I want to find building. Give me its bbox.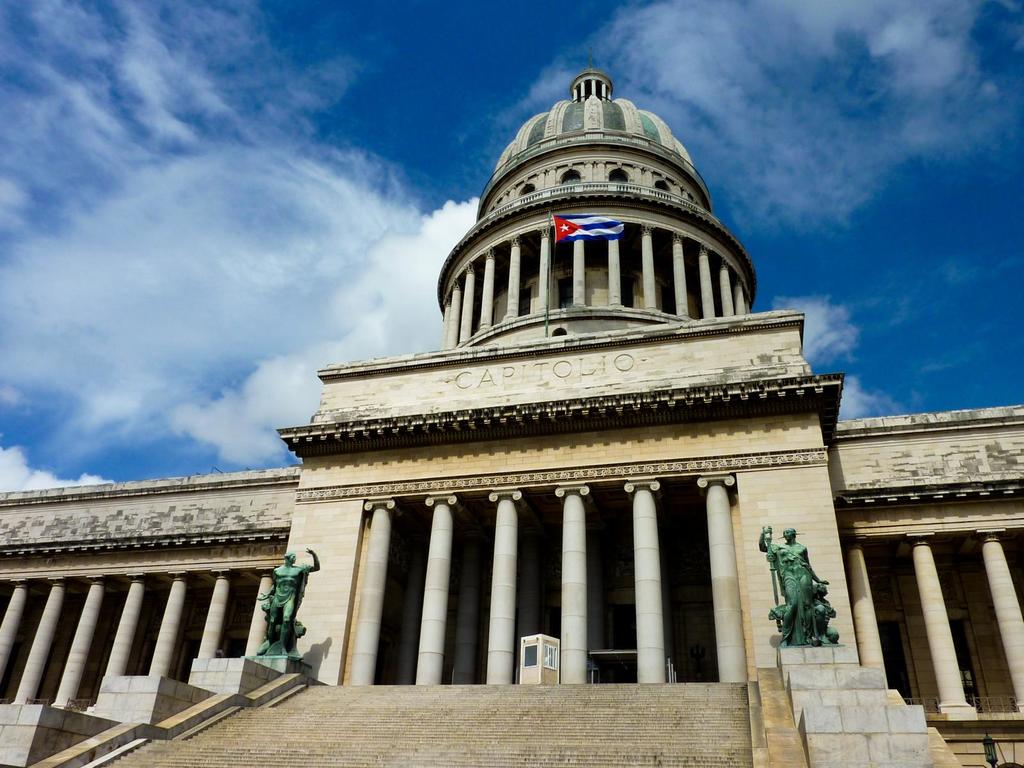
detection(0, 73, 1023, 767).
